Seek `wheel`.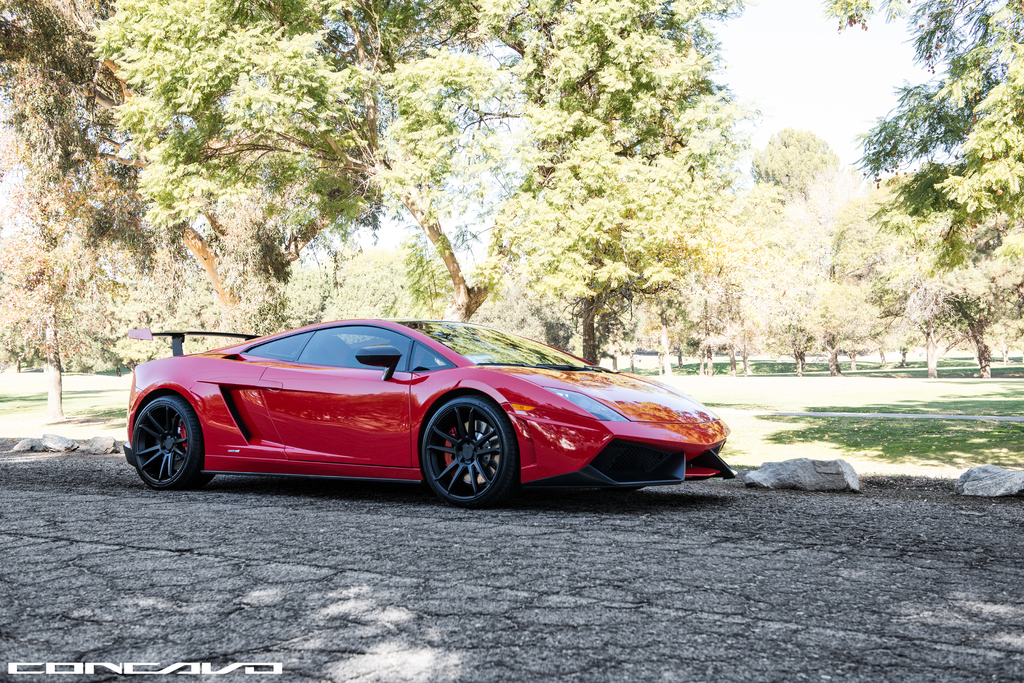
BBox(134, 399, 210, 493).
